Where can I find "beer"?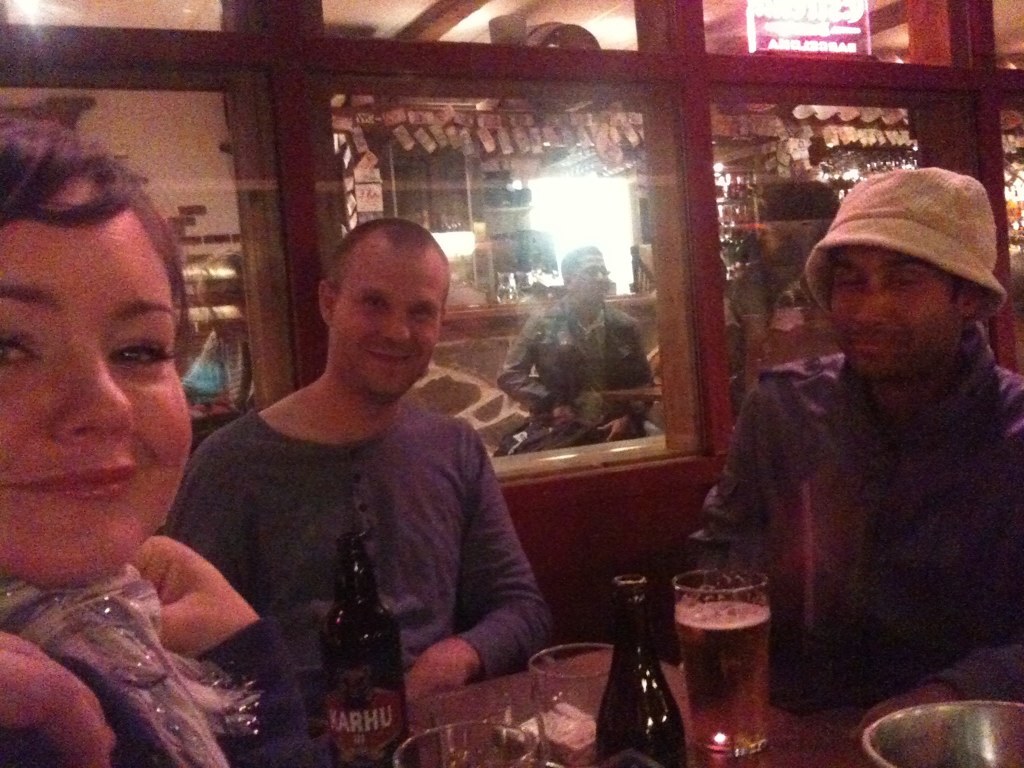
You can find it at BBox(673, 598, 773, 760).
